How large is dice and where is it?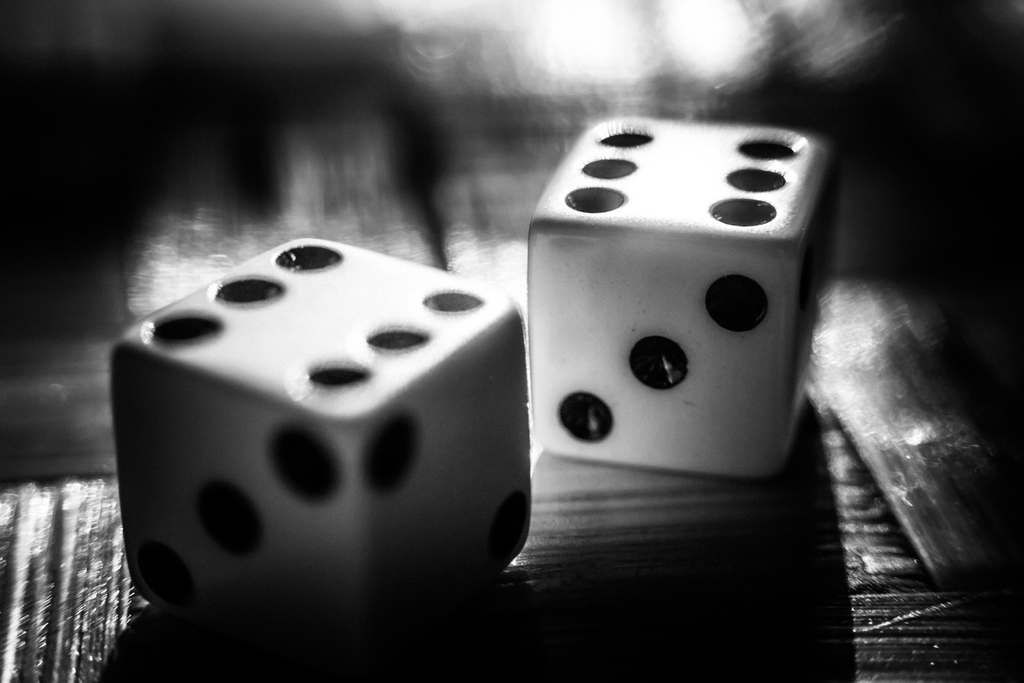
Bounding box: [left=111, top=231, right=531, bottom=656].
